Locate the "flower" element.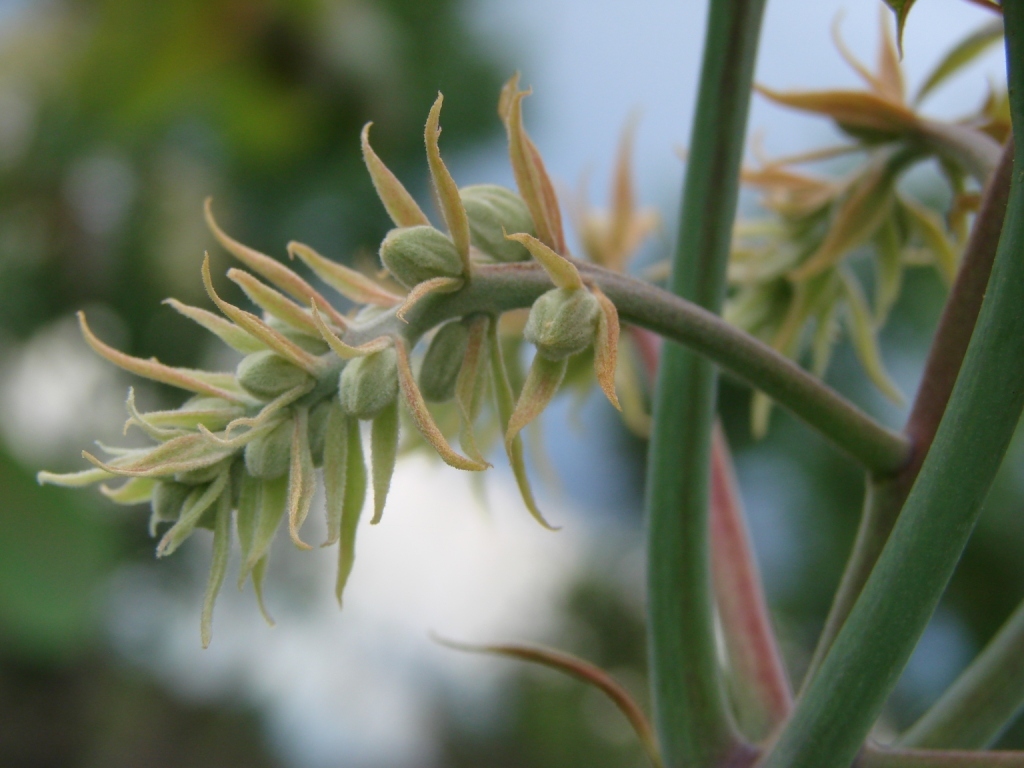
Element bbox: l=505, t=224, r=623, b=462.
